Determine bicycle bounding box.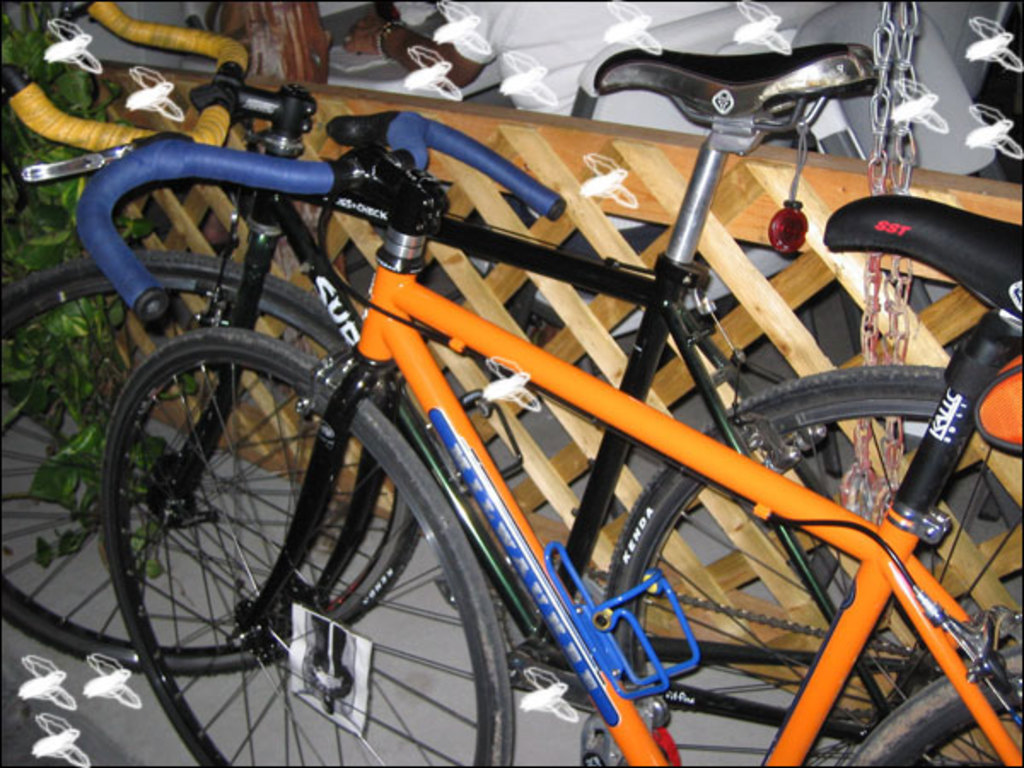
Determined: x1=94, y1=36, x2=1022, y2=766.
